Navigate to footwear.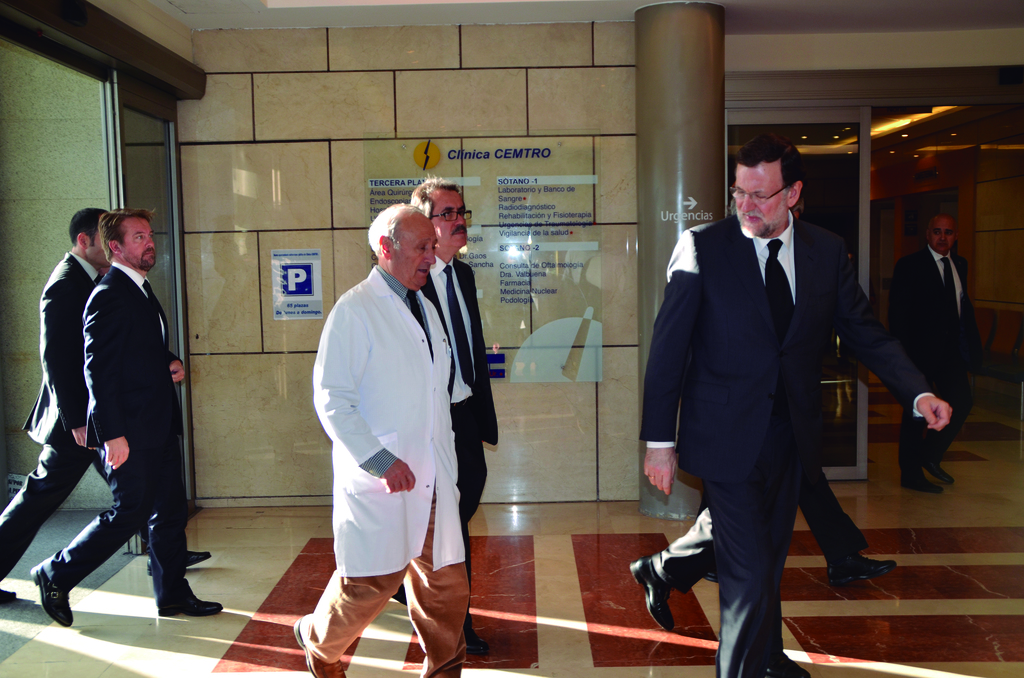
Navigation target: box=[145, 538, 212, 571].
